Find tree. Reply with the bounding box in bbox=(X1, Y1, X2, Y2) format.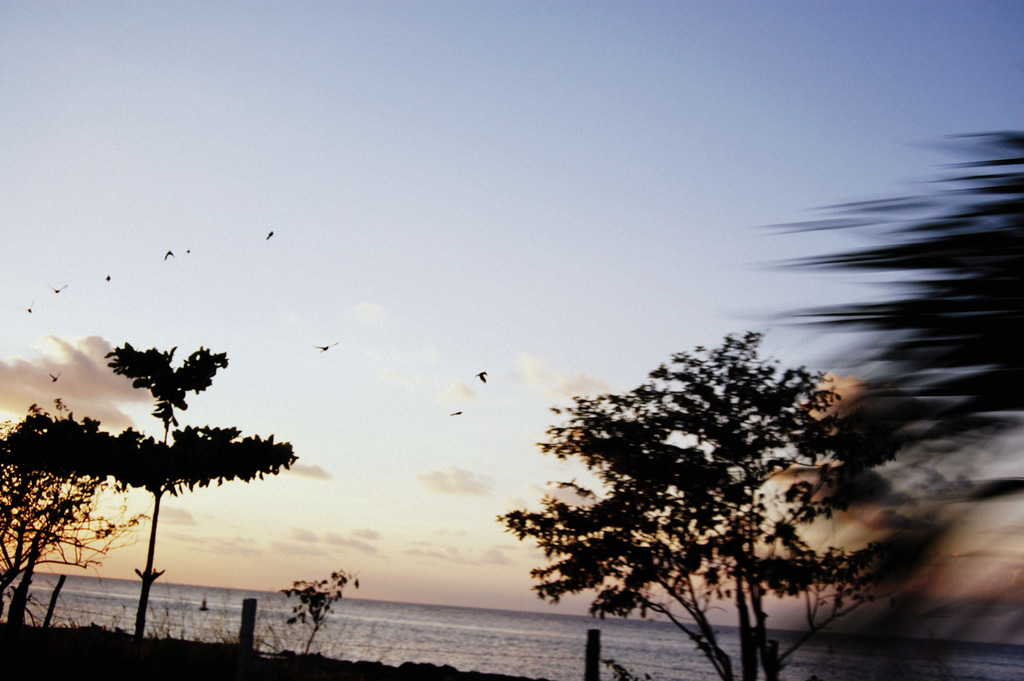
bbox=(0, 418, 152, 634).
